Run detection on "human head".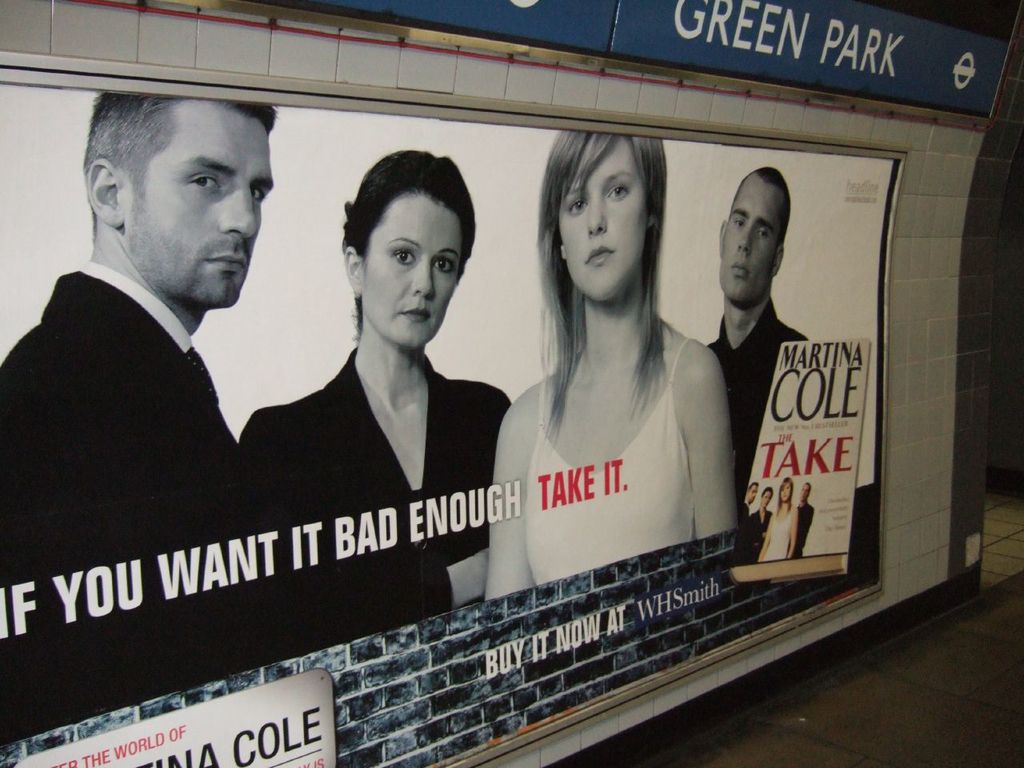
Result: l=718, t=159, r=790, b=309.
